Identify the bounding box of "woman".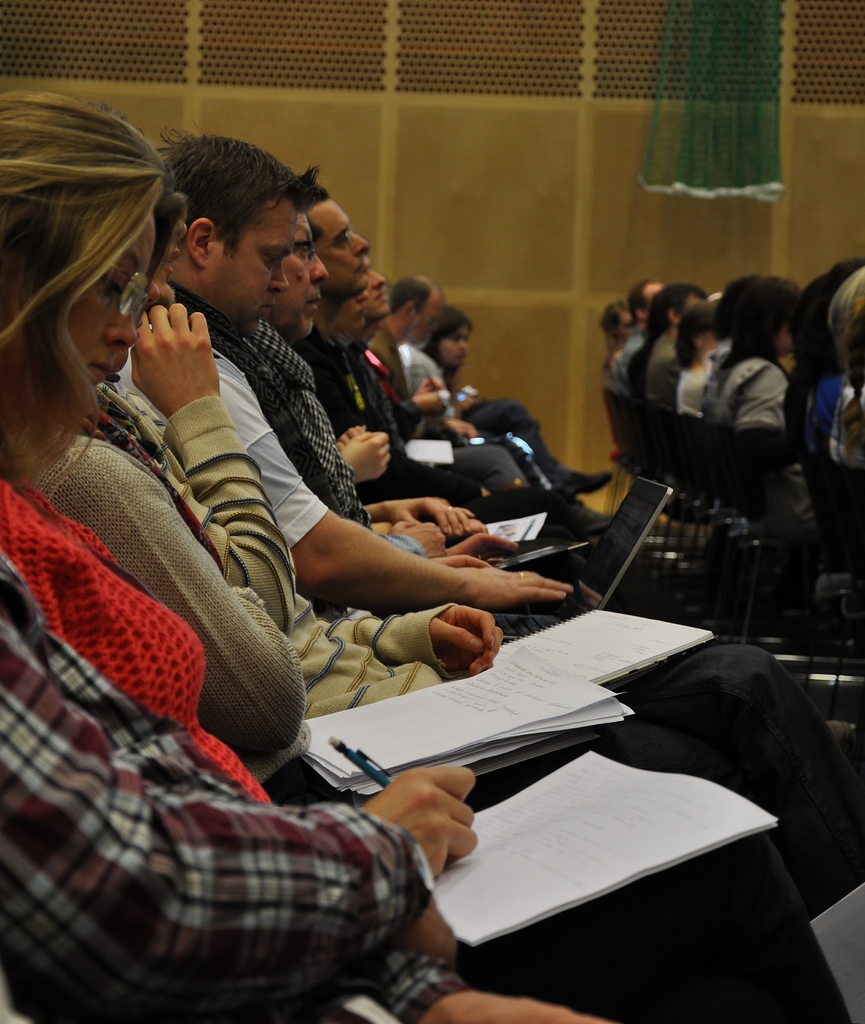
[x1=415, y1=314, x2=602, y2=490].
